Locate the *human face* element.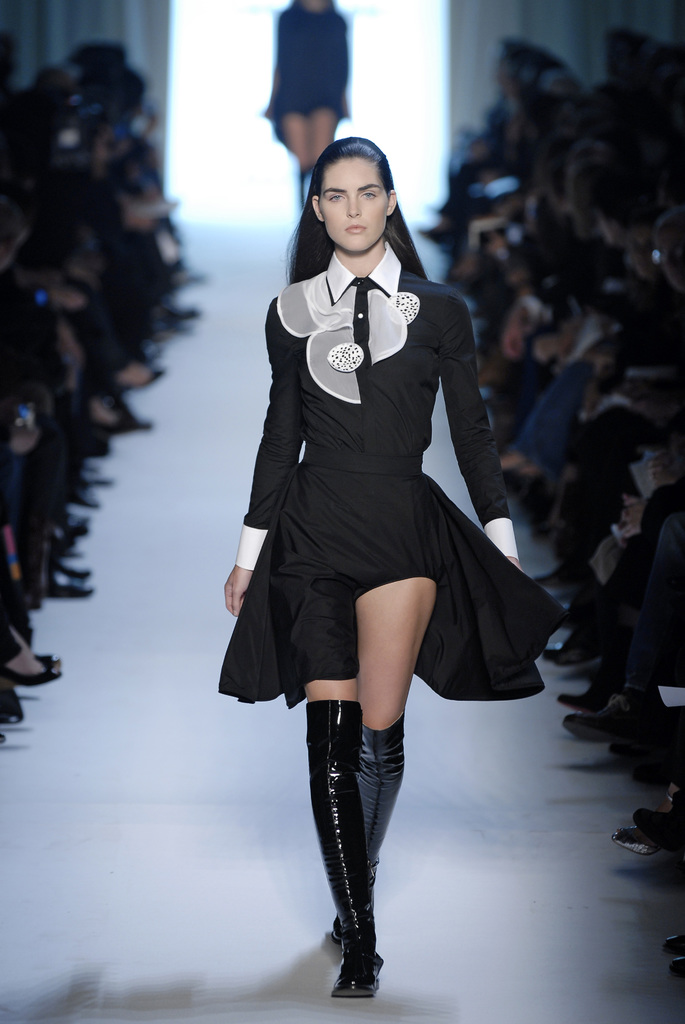
Element bbox: Rect(319, 151, 391, 251).
